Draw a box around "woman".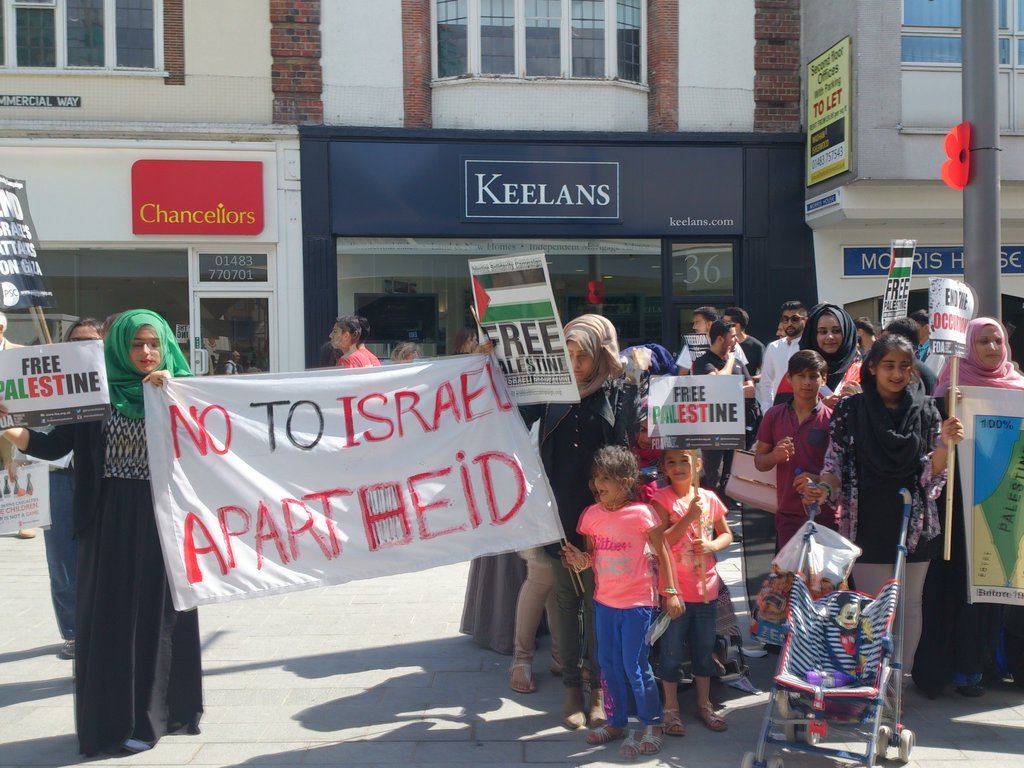
773:322:881:412.
